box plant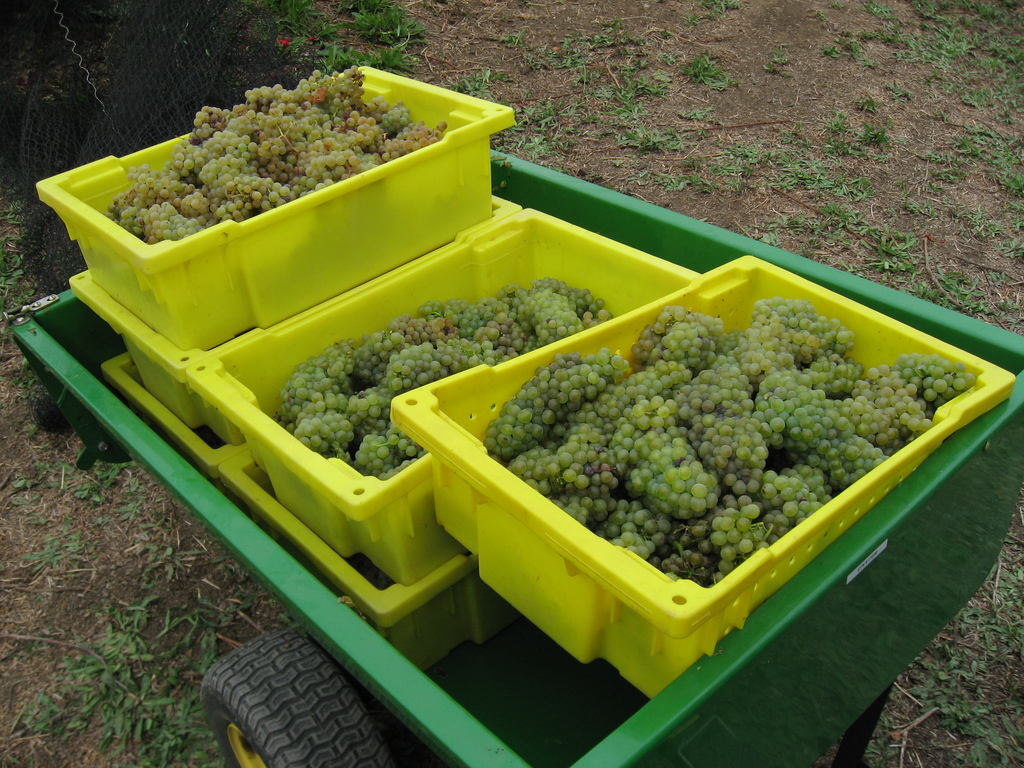
locate(722, 132, 764, 184)
